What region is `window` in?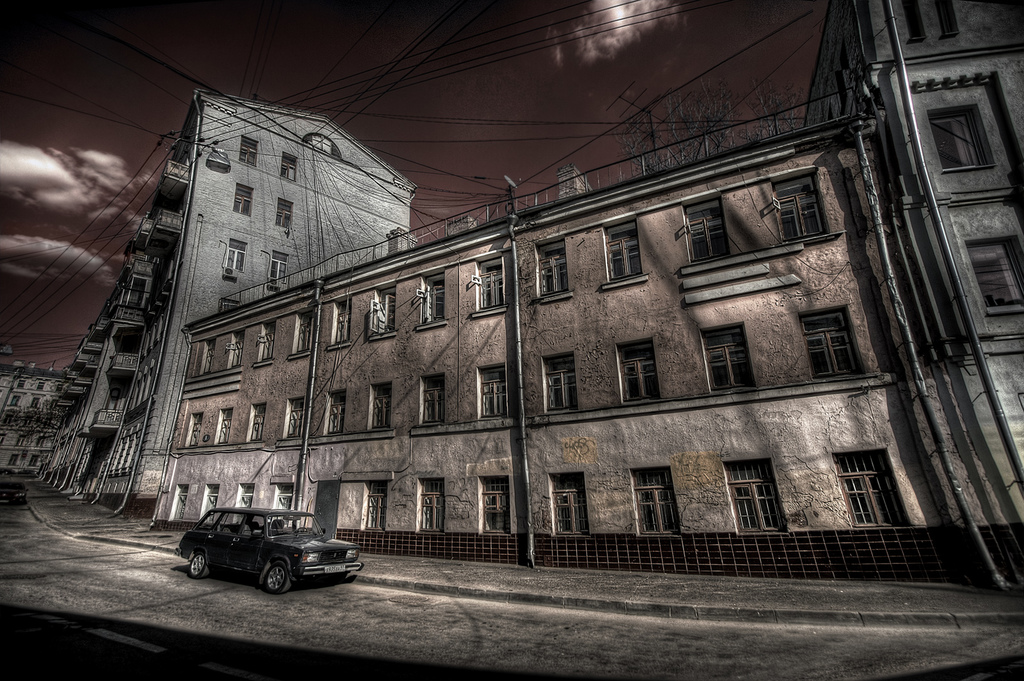
(280,154,298,184).
